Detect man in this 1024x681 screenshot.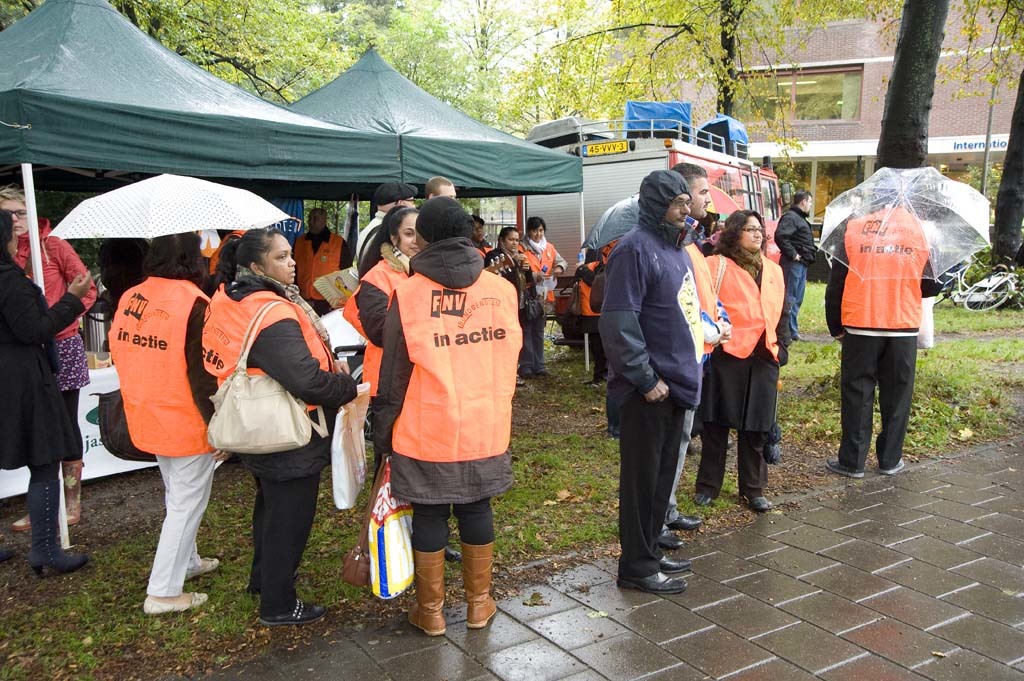
Detection: <box>656,162,731,550</box>.
